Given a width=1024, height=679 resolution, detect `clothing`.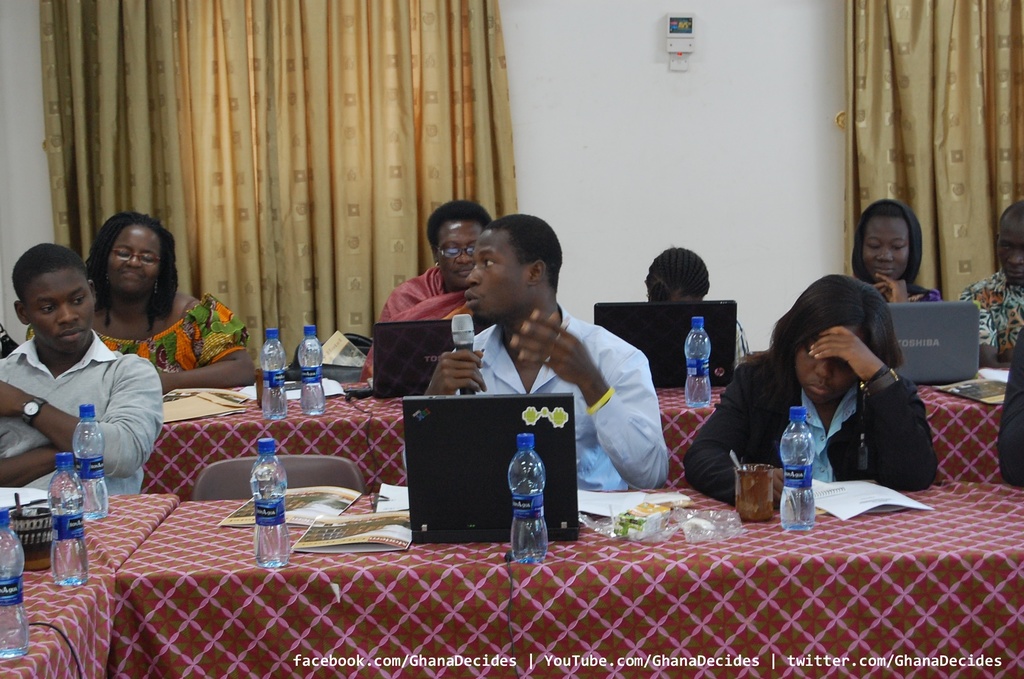
93/292/249/375.
